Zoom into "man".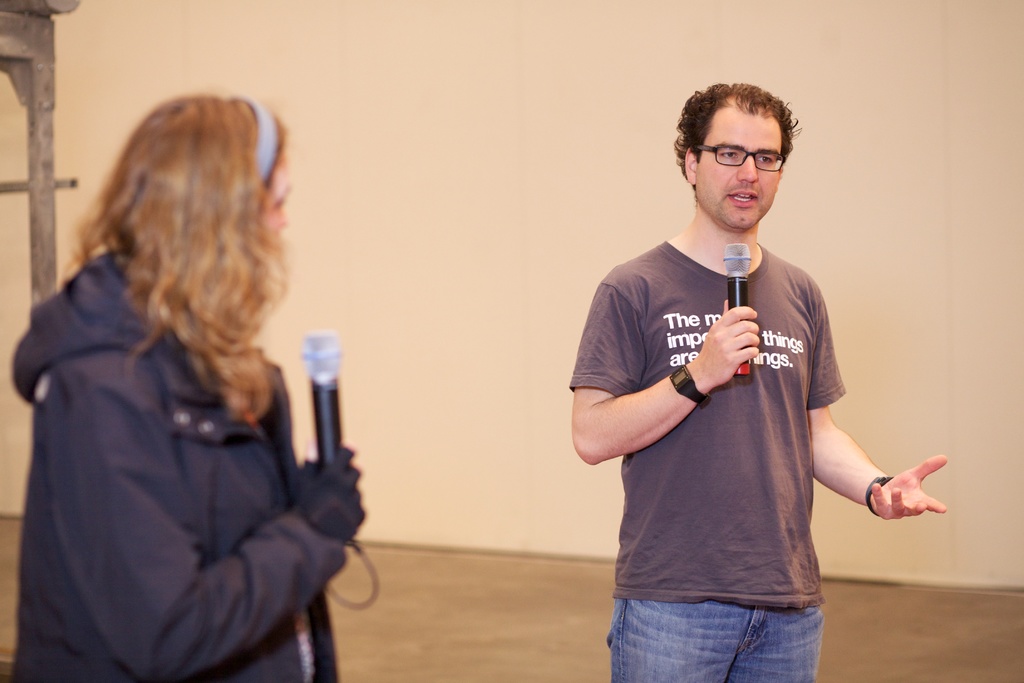
Zoom target: pyautogui.locateOnScreen(573, 74, 889, 682).
